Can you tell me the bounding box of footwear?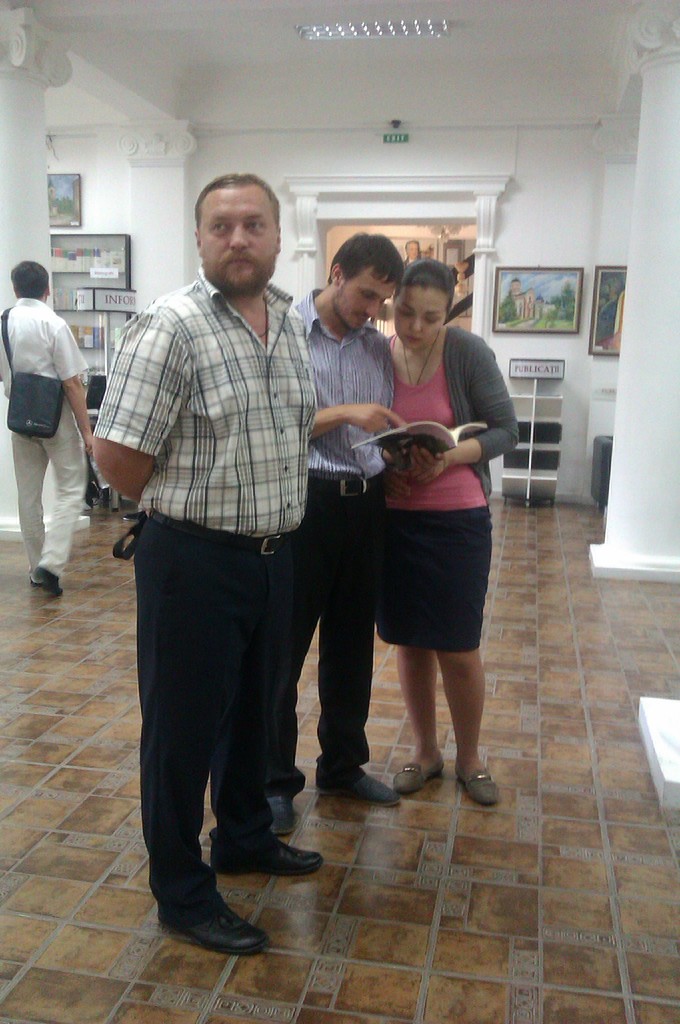
[left=206, top=832, right=328, bottom=876].
